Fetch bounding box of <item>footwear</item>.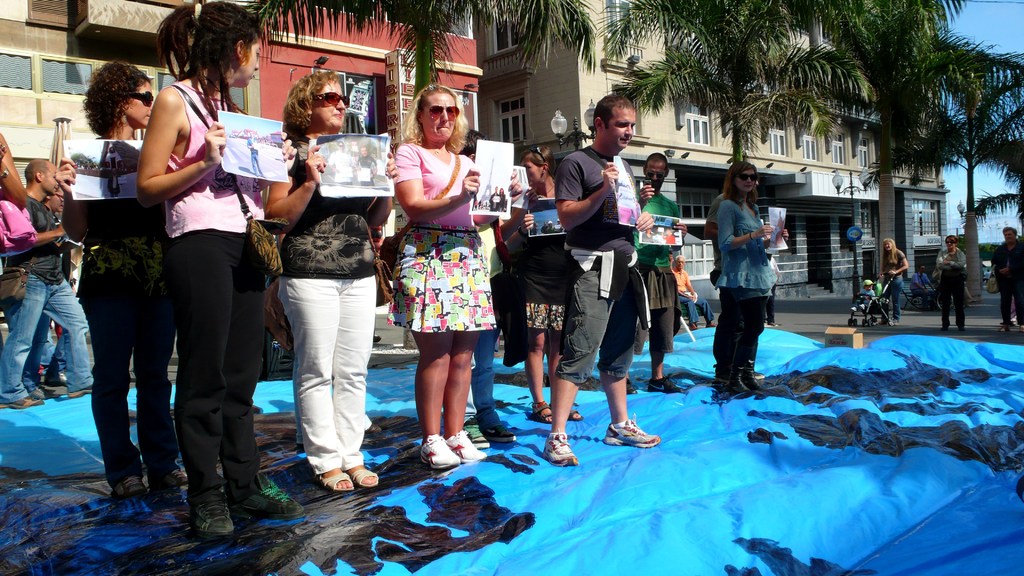
Bbox: 847 307 857 312.
